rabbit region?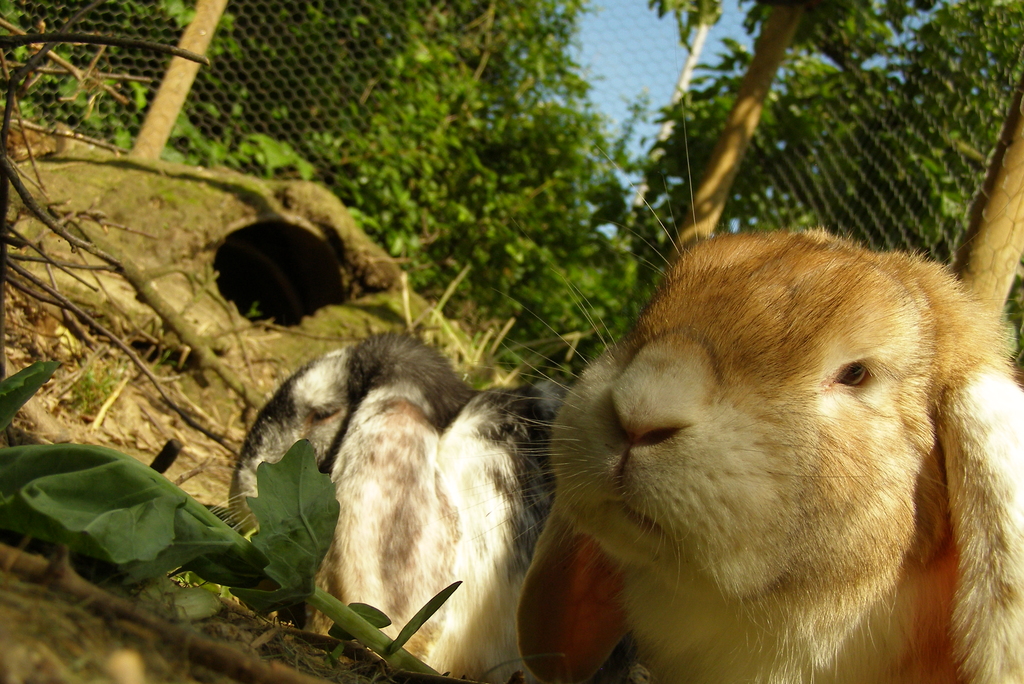
<box>513,111,1023,683</box>
